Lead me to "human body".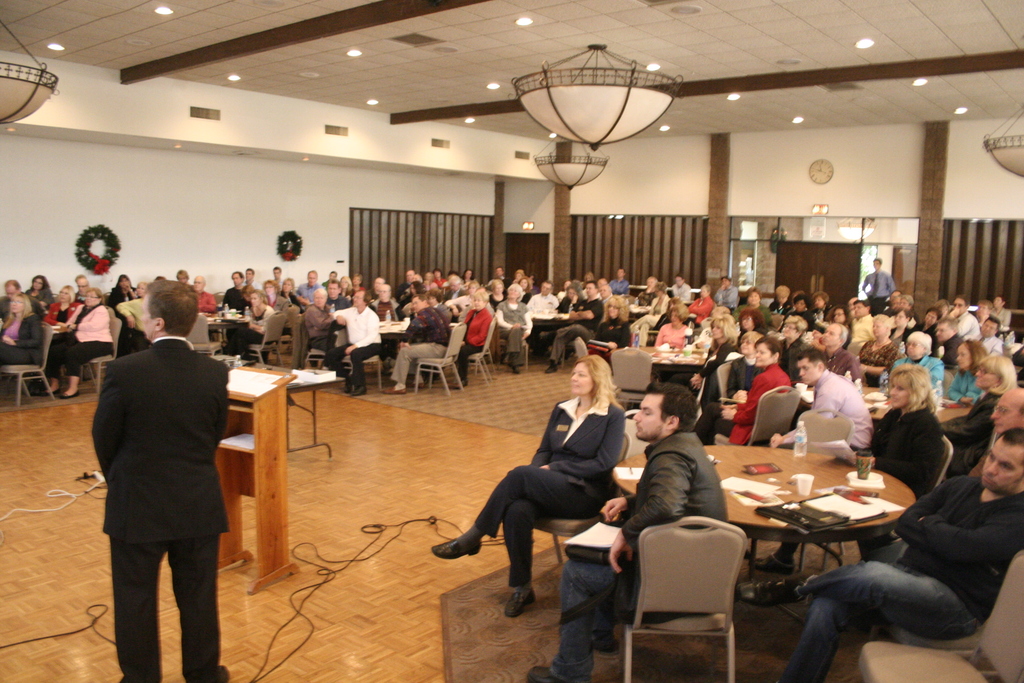
Lead to detection(375, 292, 451, 390).
